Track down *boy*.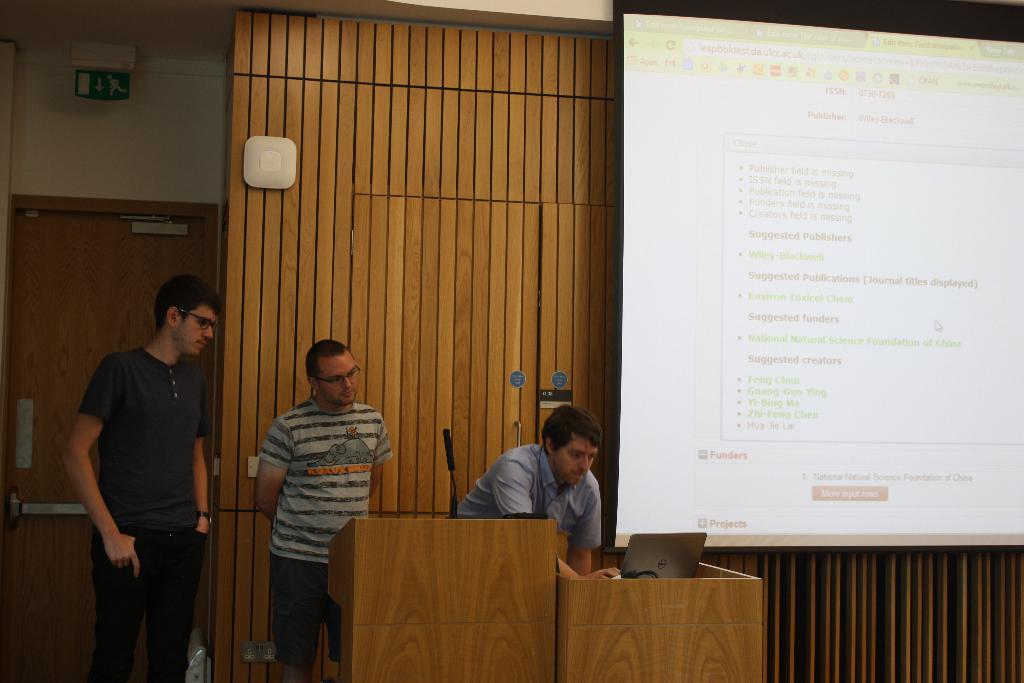
Tracked to BBox(459, 406, 618, 580).
